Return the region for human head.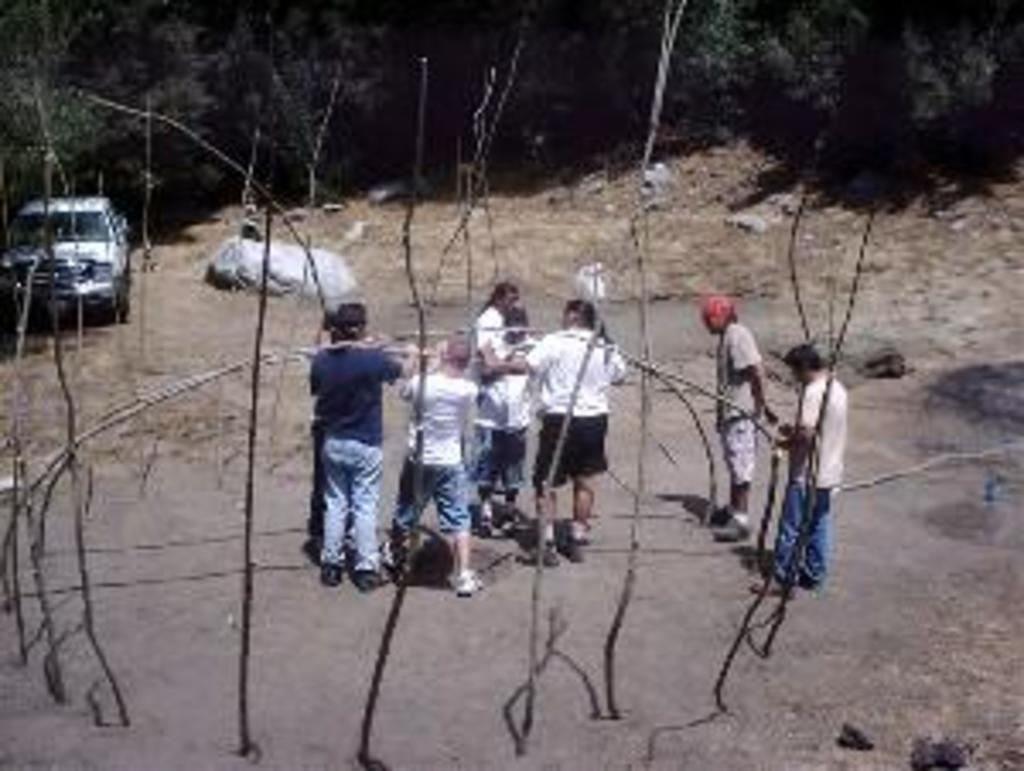
785:341:823:379.
